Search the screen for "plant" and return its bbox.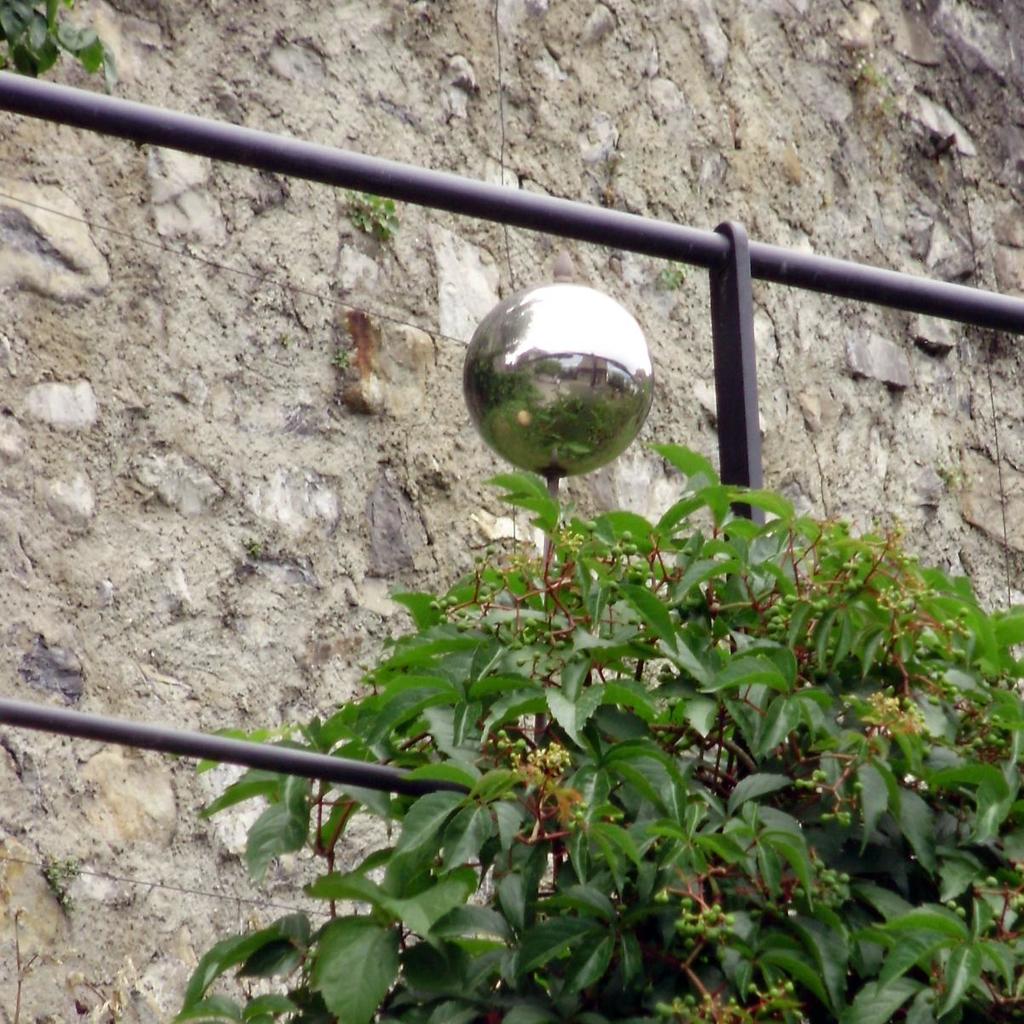
Found: <region>660, 260, 691, 294</region>.
